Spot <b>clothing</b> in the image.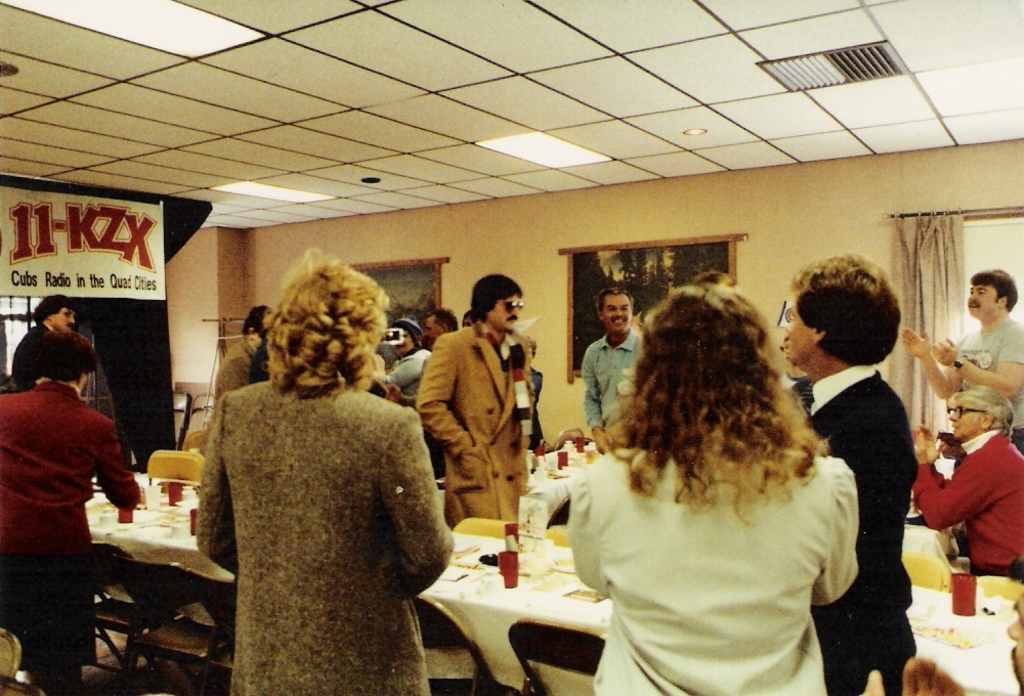
<b>clothing</b> found at detection(384, 348, 433, 397).
